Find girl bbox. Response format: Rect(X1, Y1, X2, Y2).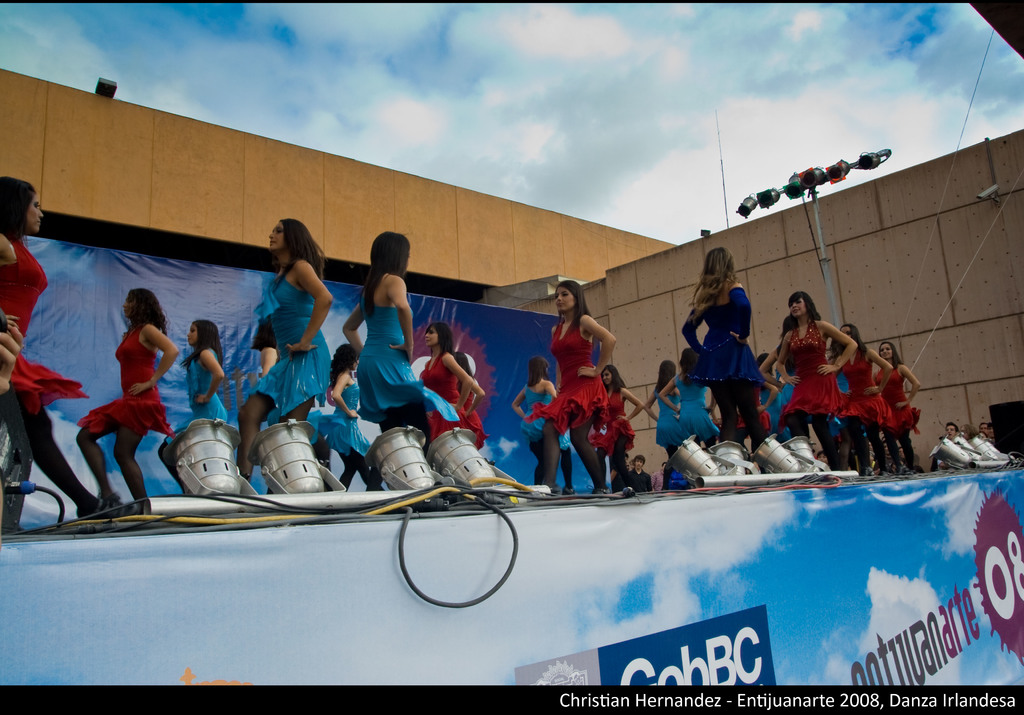
Rect(828, 322, 894, 476).
